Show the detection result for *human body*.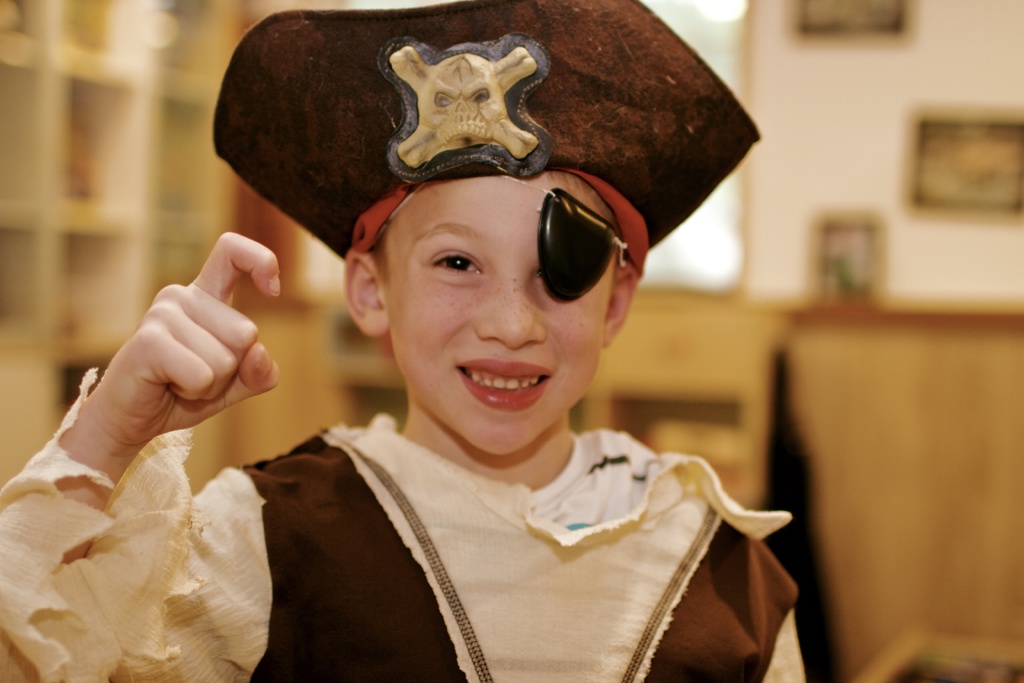
x1=0, y1=0, x2=812, y2=682.
